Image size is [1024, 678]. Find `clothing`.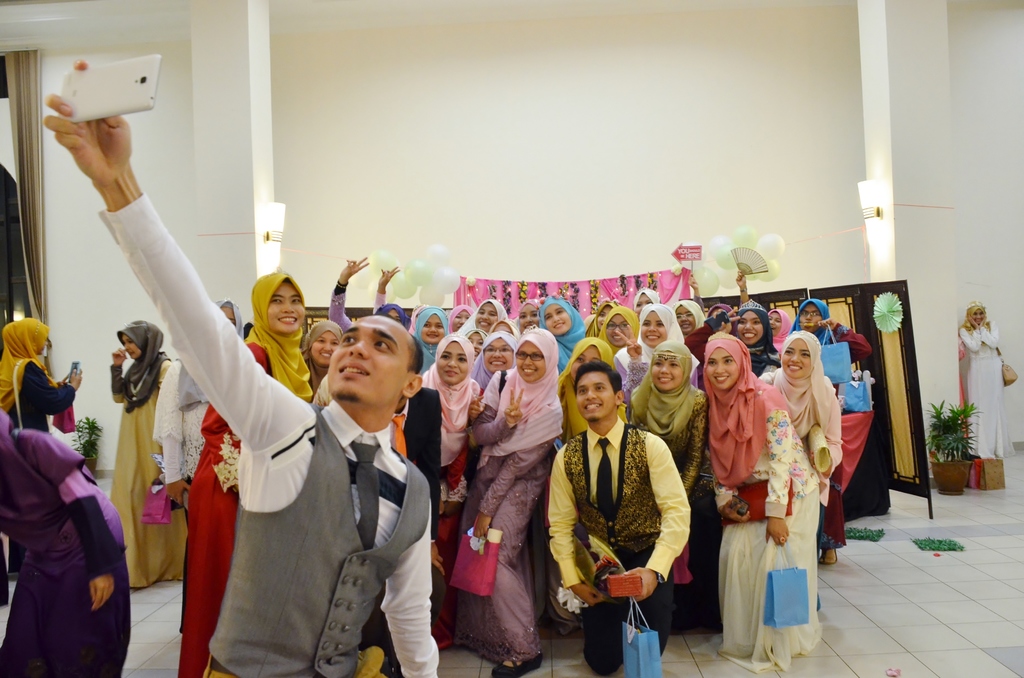
select_region(0, 306, 79, 432).
